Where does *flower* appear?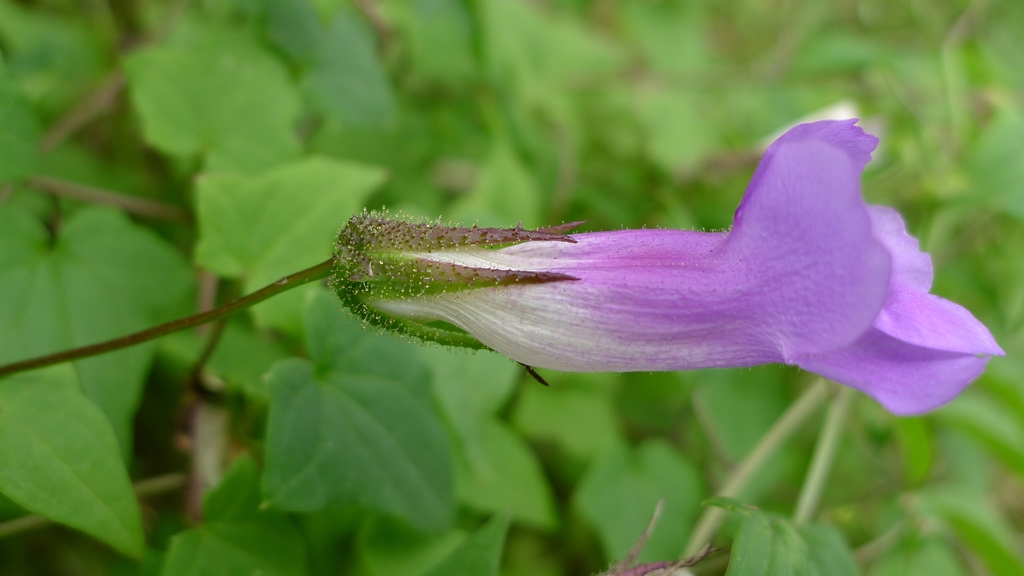
Appears at [x1=240, y1=115, x2=1023, y2=415].
